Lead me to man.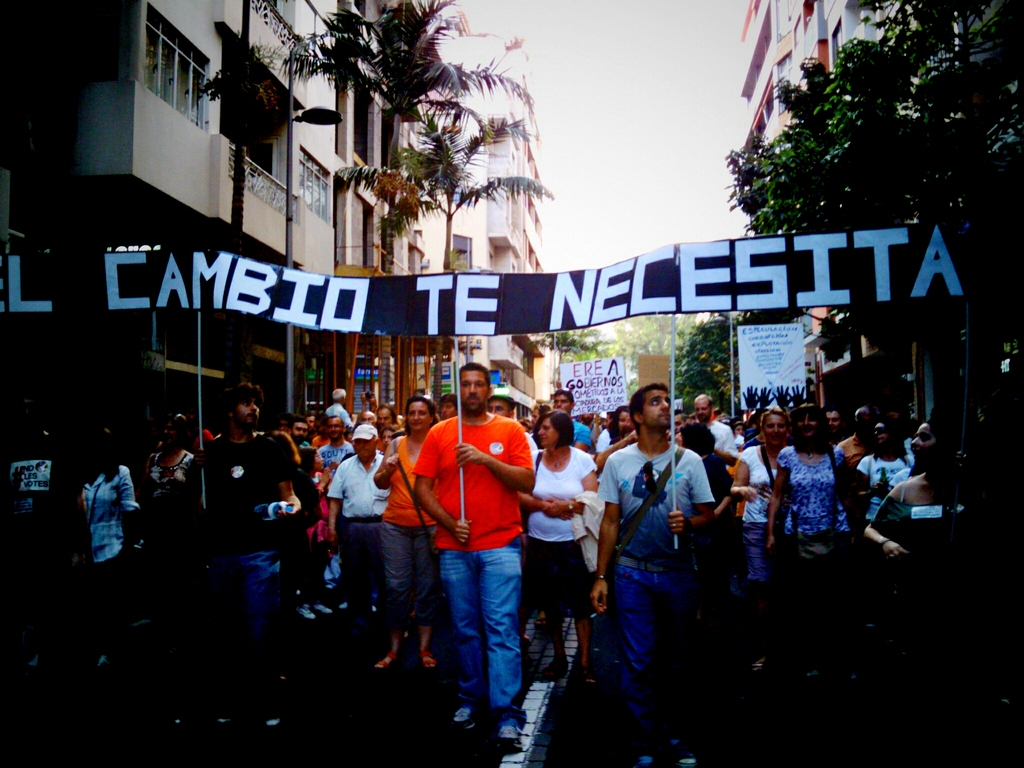
Lead to (840, 406, 878, 468).
